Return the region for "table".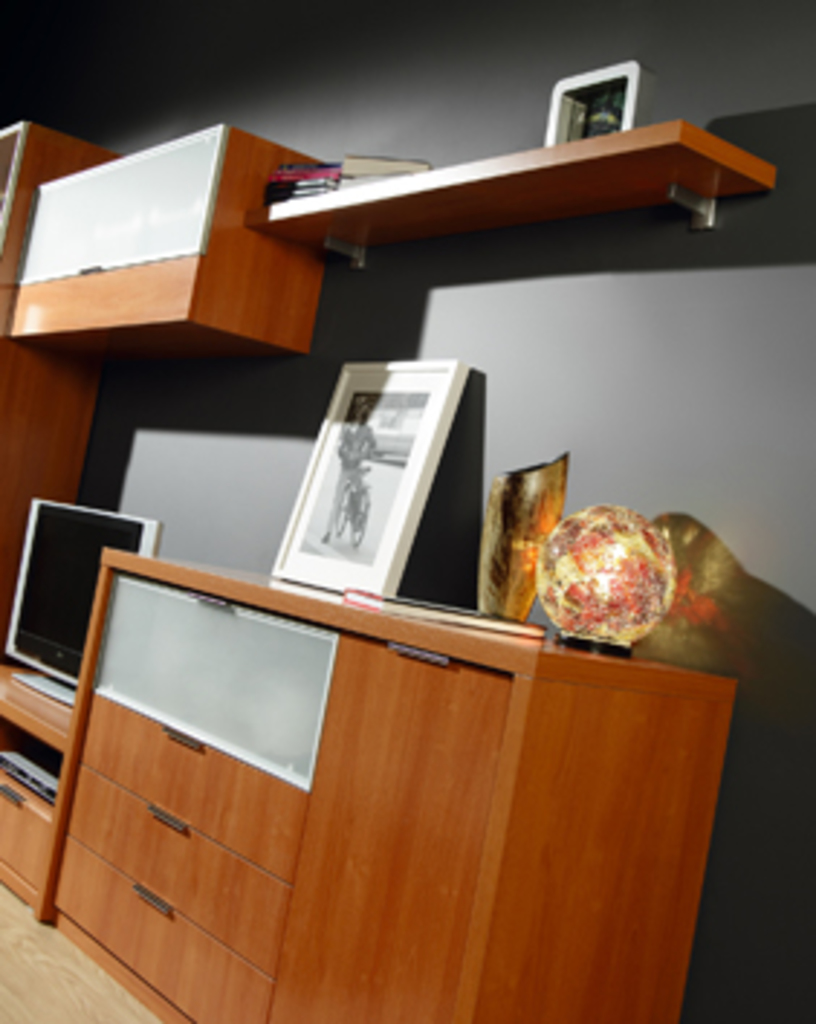
select_region(0, 552, 706, 1015).
